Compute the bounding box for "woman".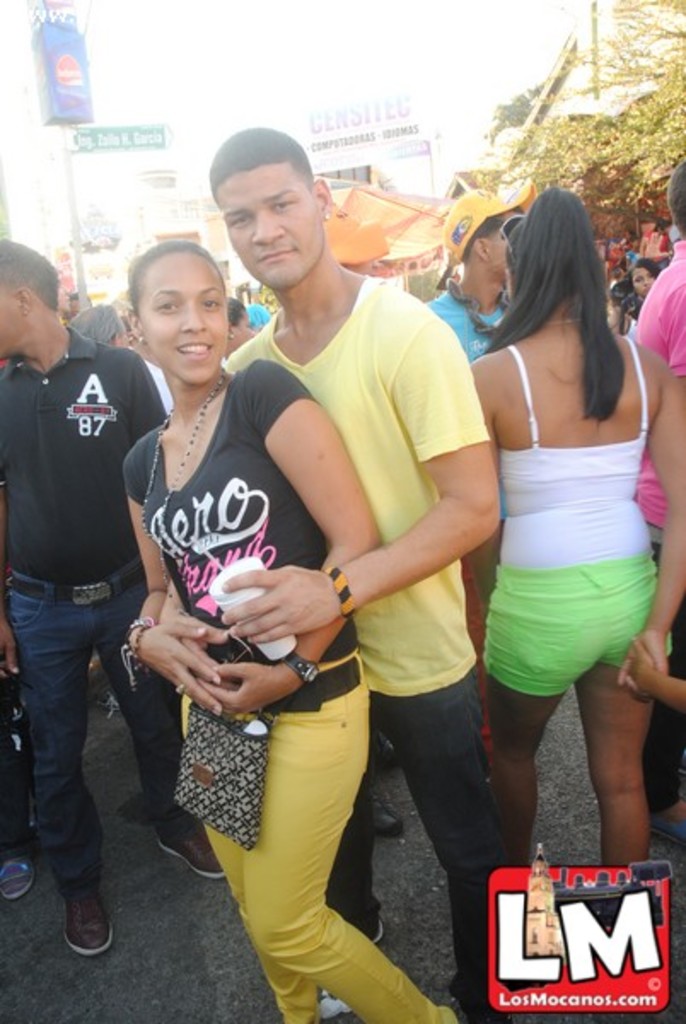
(x1=466, y1=189, x2=684, y2=869).
